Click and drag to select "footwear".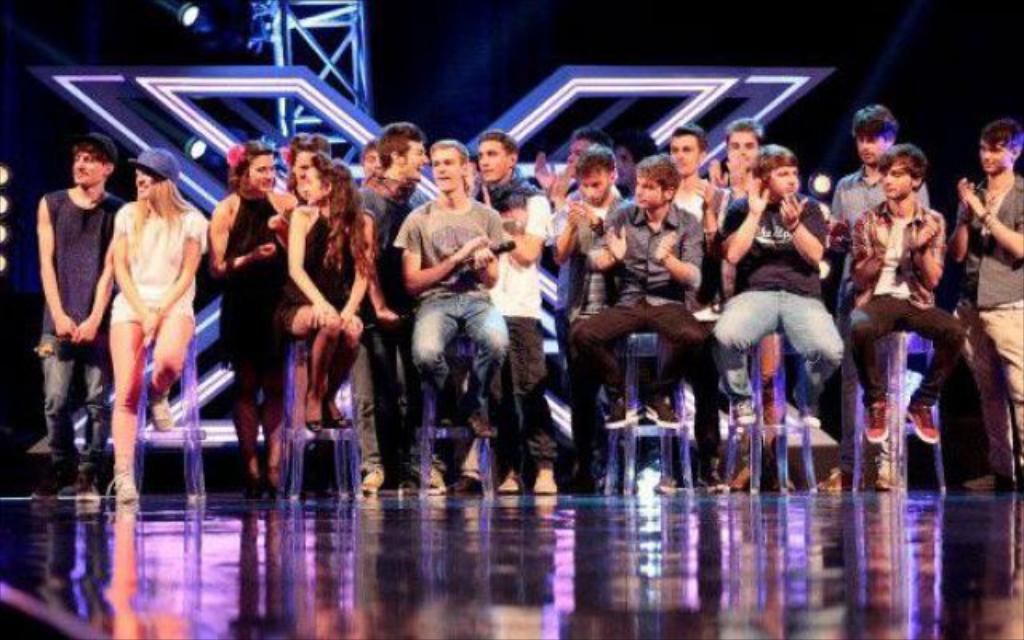
Selection: BBox(736, 466, 757, 490).
